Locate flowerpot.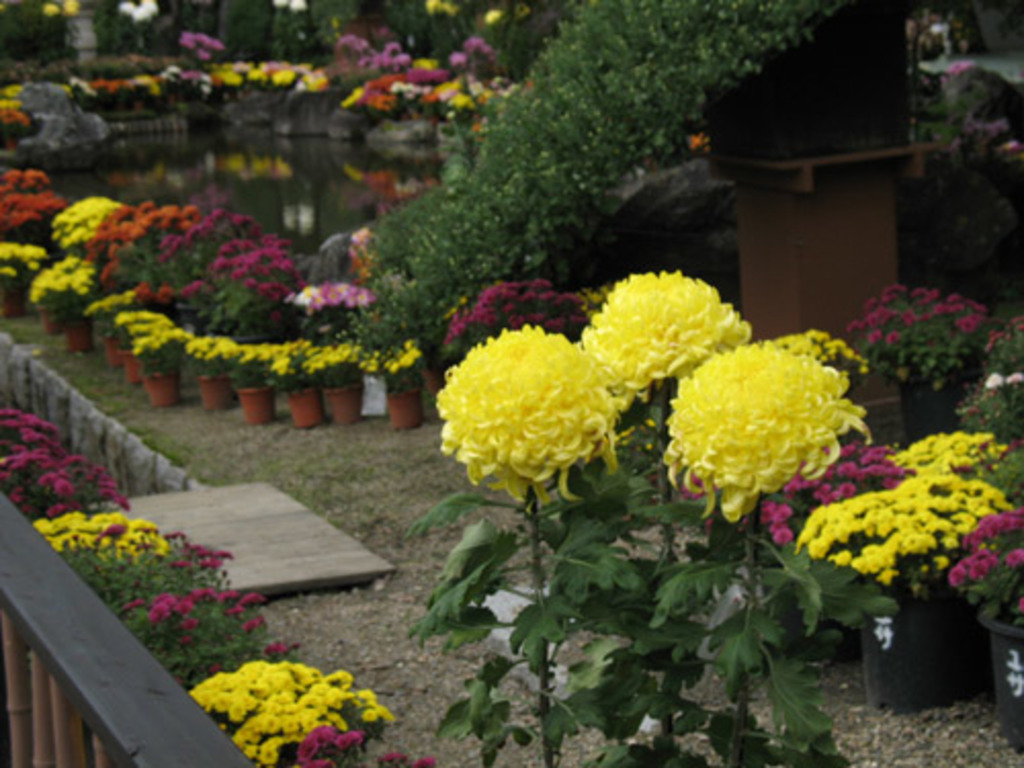
Bounding box: [x1=889, y1=356, x2=985, y2=440].
